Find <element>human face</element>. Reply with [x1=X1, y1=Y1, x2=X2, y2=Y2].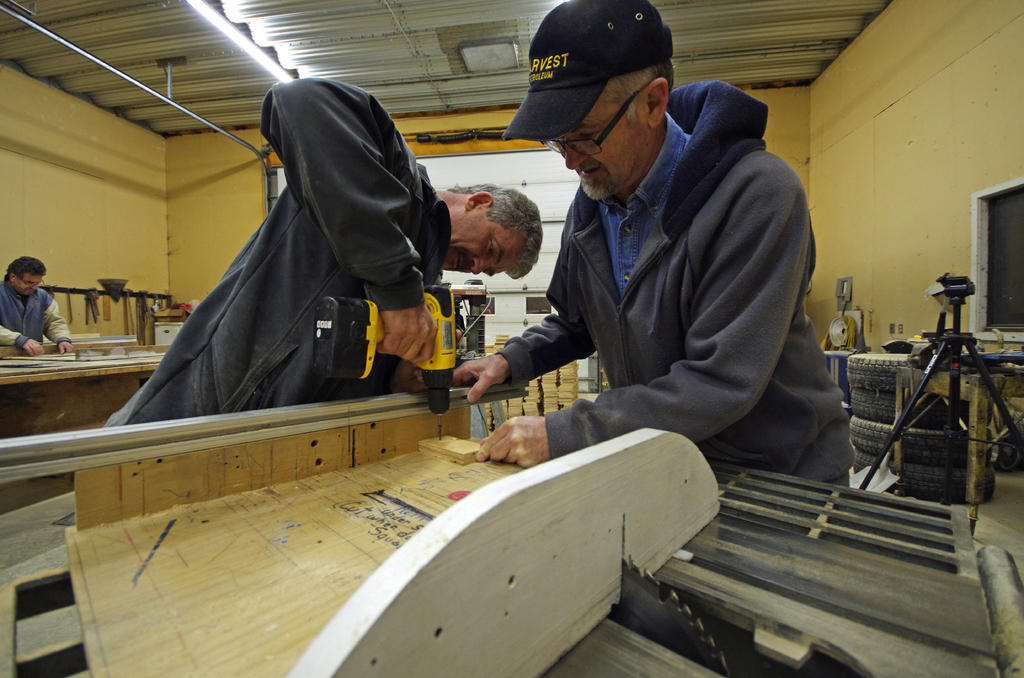
[x1=445, y1=205, x2=526, y2=278].
